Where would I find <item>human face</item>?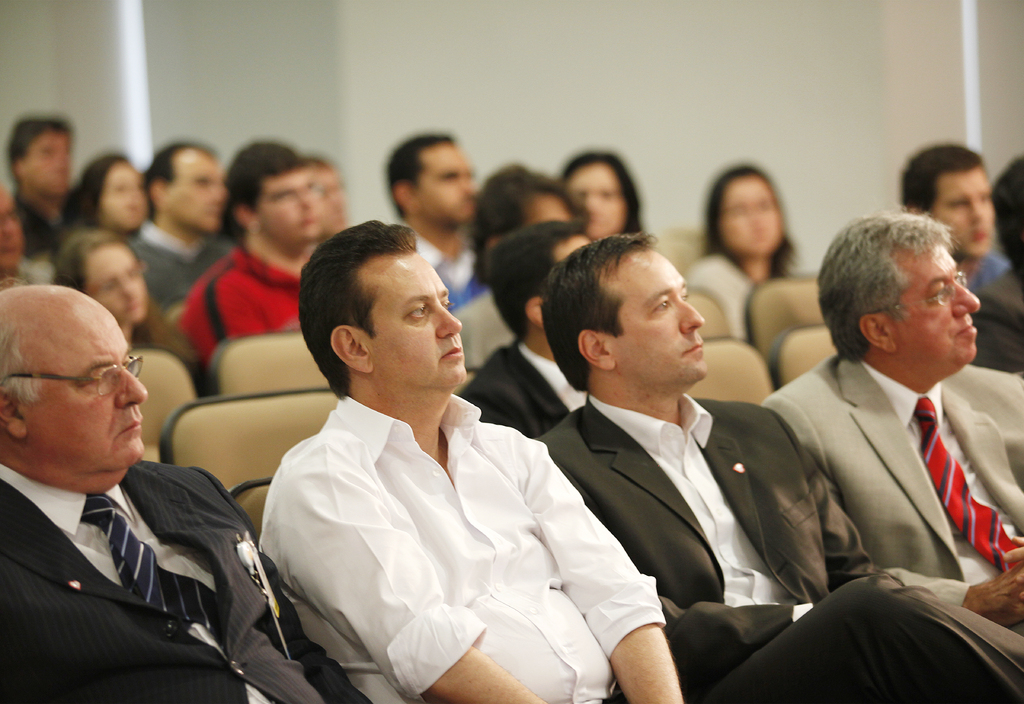
At BBox(374, 243, 463, 394).
